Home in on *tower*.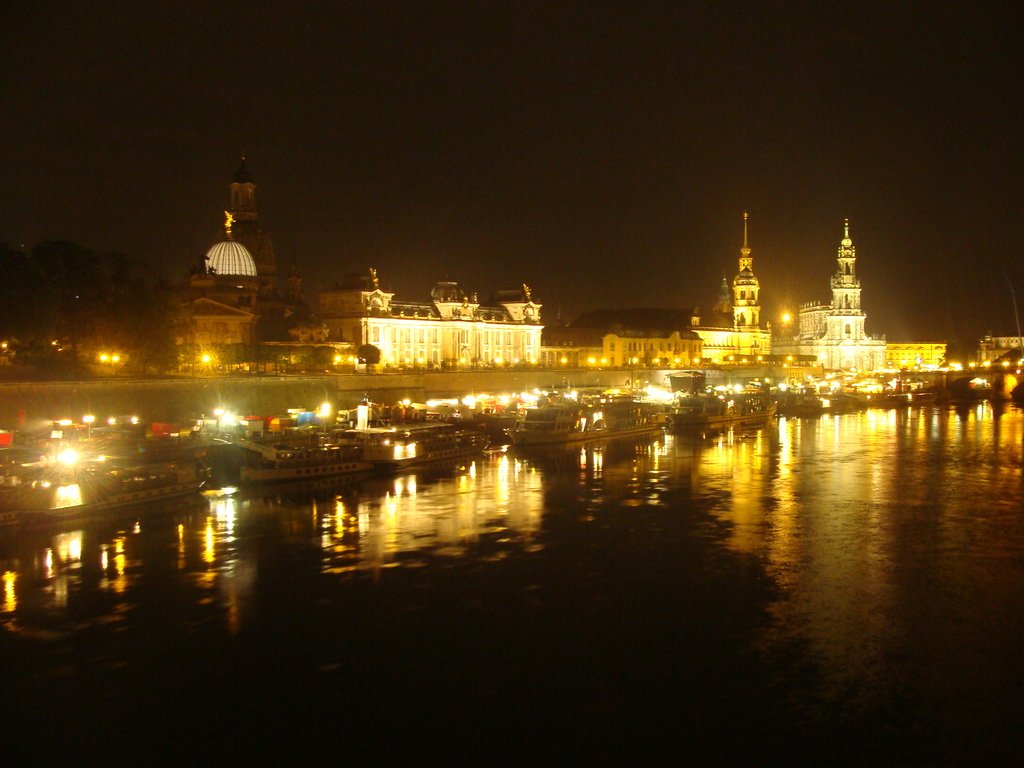
Homed in at 728,211,764,328.
